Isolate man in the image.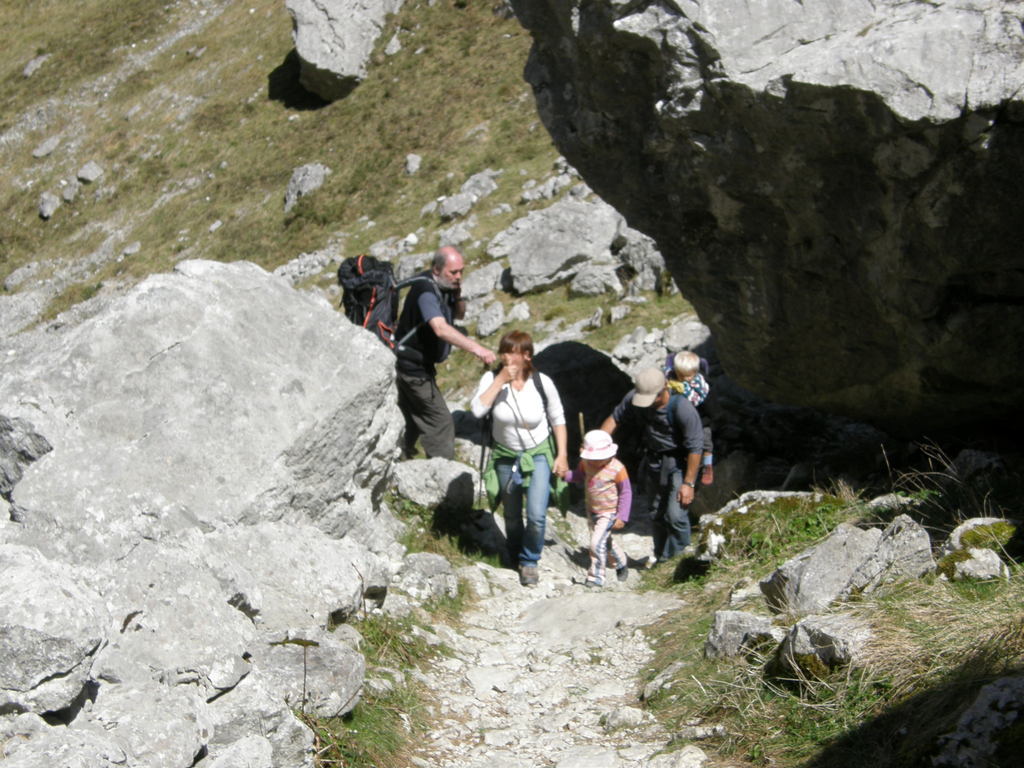
Isolated region: bbox=[600, 358, 720, 592].
